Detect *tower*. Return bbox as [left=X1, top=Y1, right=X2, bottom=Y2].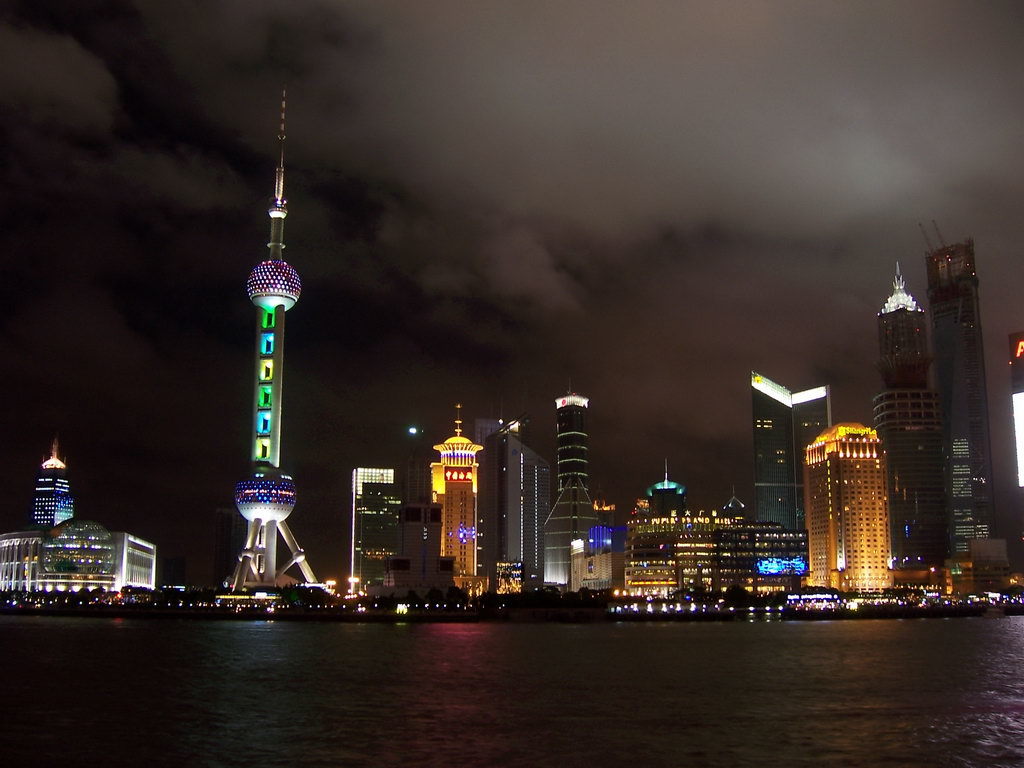
[left=431, top=397, right=488, bottom=595].
